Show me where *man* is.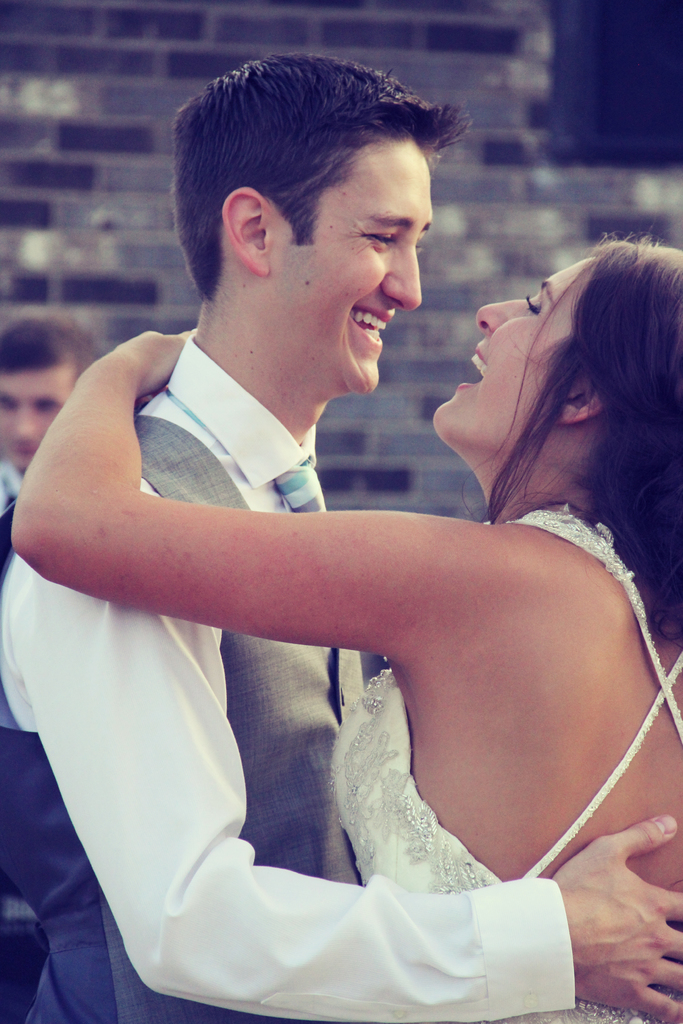
*man* is at detection(10, 54, 682, 1023).
